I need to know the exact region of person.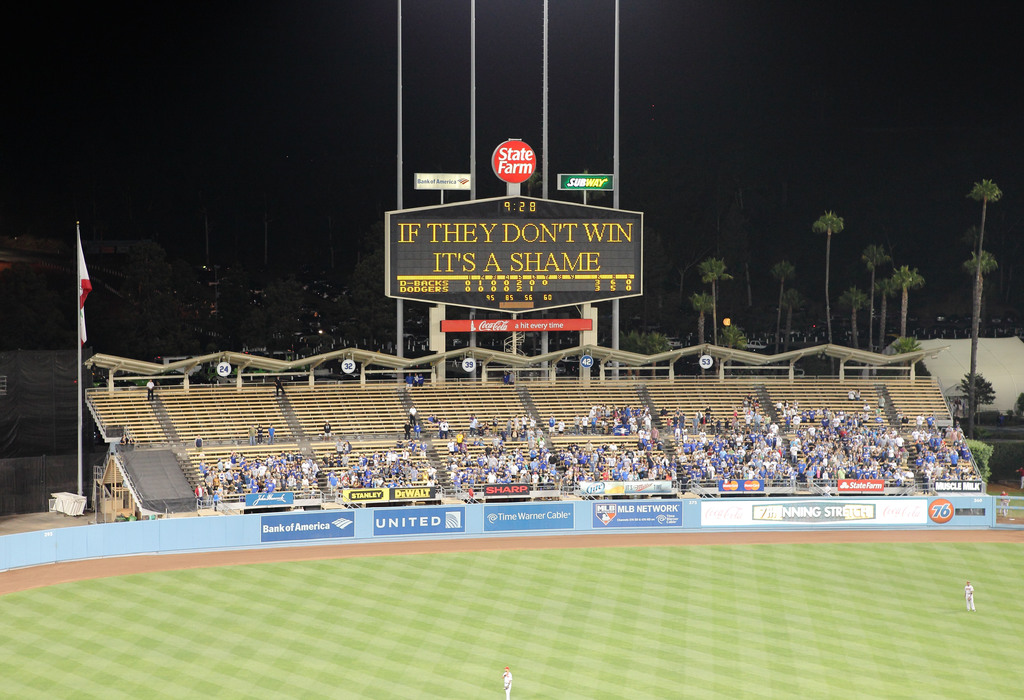
Region: l=496, t=660, r=516, b=699.
